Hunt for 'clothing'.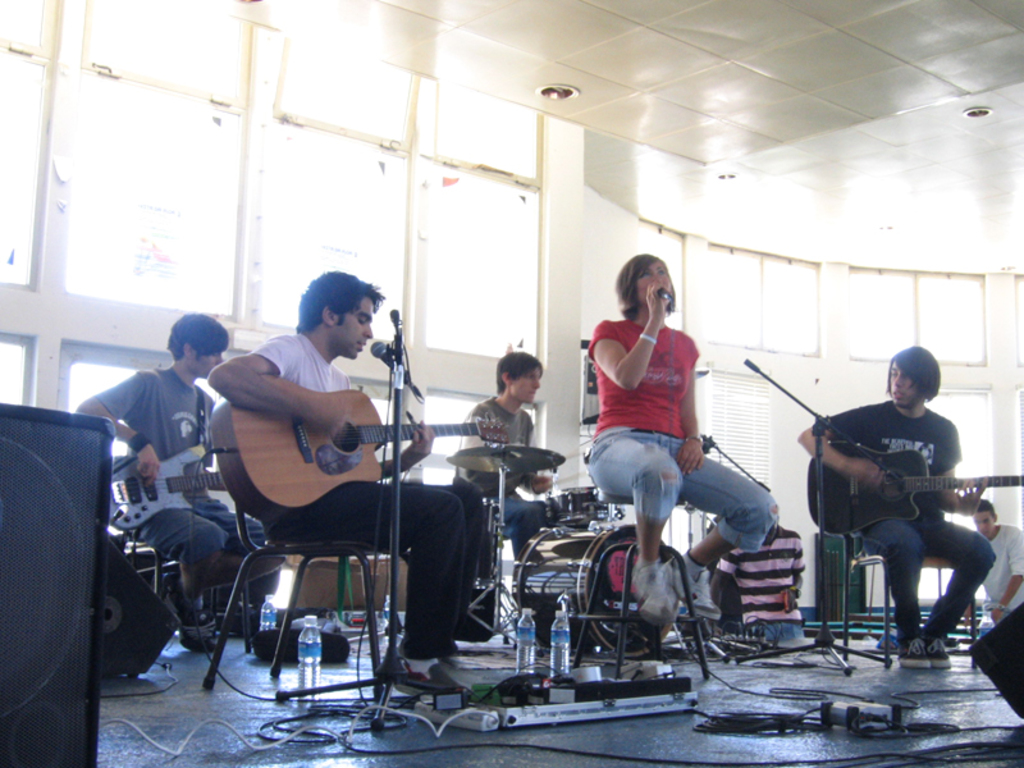
Hunted down at box=[823, 396, 991, 645].
